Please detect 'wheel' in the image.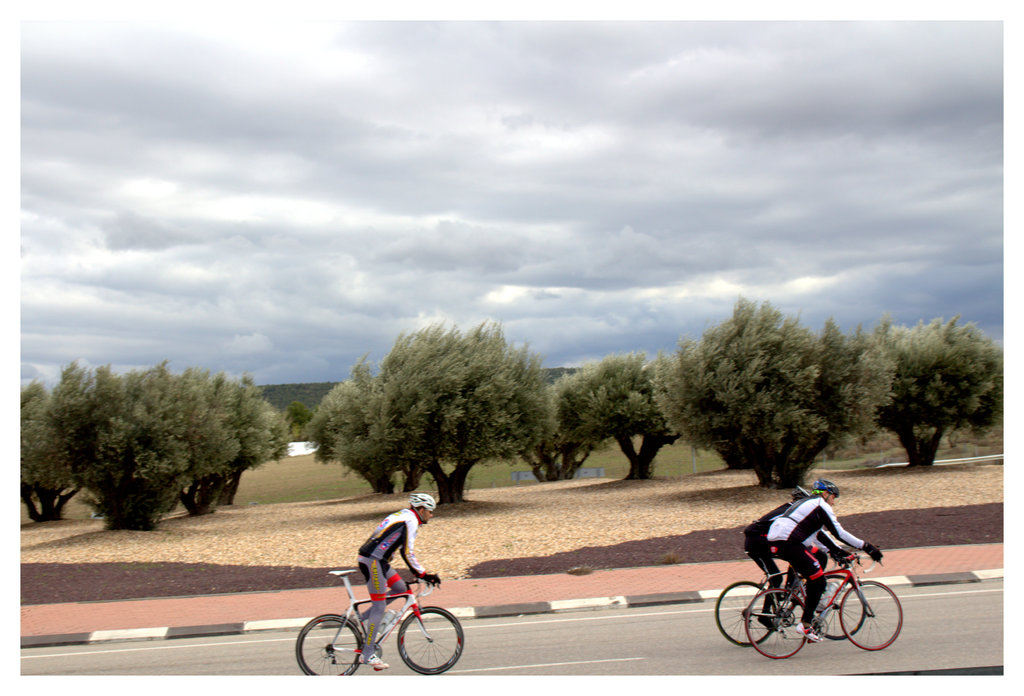
<box>298,615,364,681</box>.
